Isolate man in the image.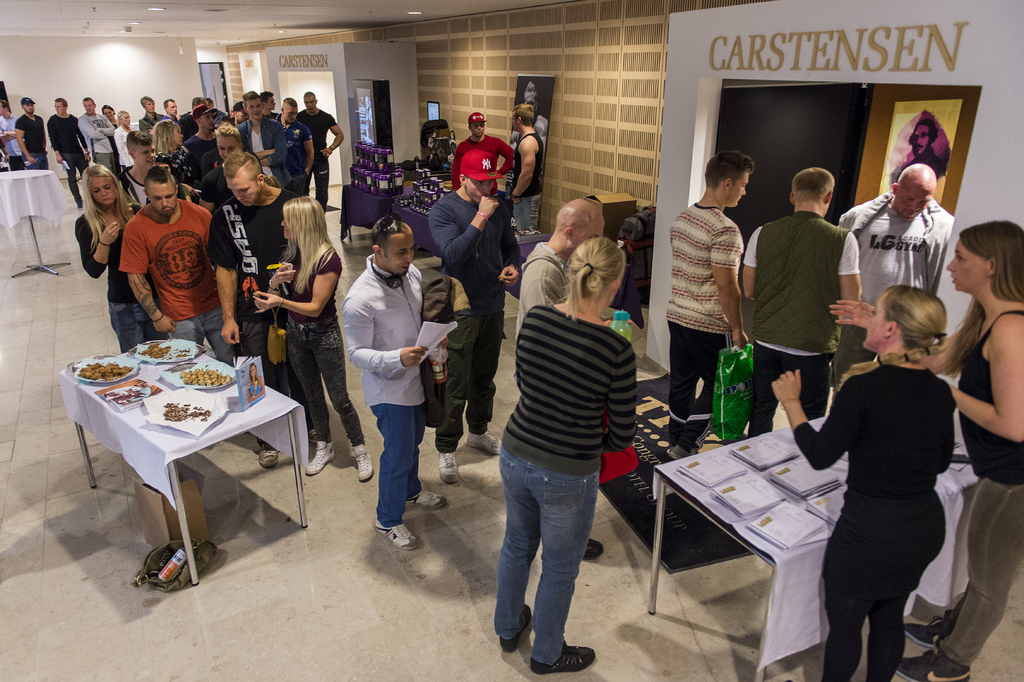
Isolated region: Rect(509, 101, 546, 237).
